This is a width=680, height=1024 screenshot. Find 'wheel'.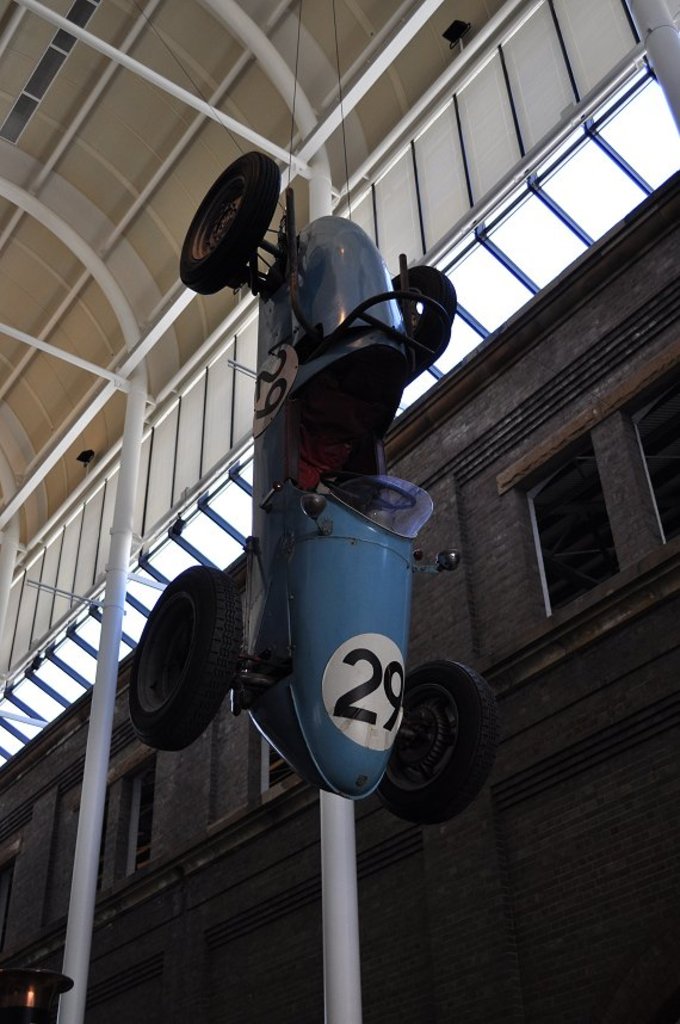
Bounding box: <region>178, 156, 276, 297</region>.
